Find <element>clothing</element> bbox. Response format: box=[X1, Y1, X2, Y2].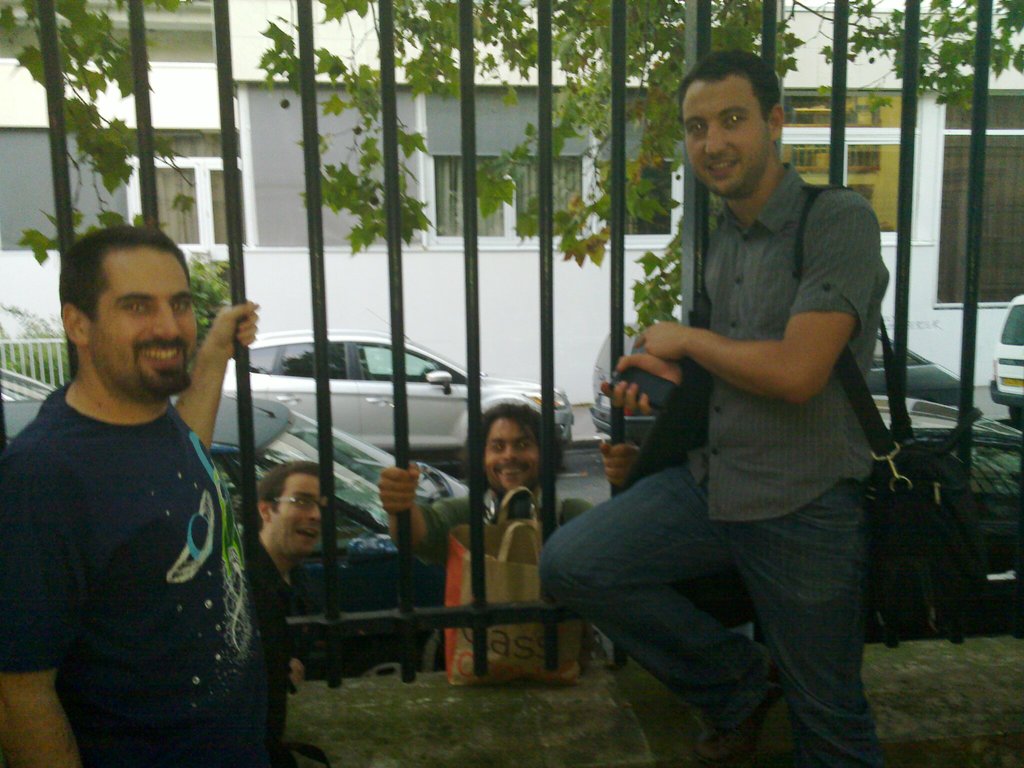
box=[431, 498, 576, 568].
